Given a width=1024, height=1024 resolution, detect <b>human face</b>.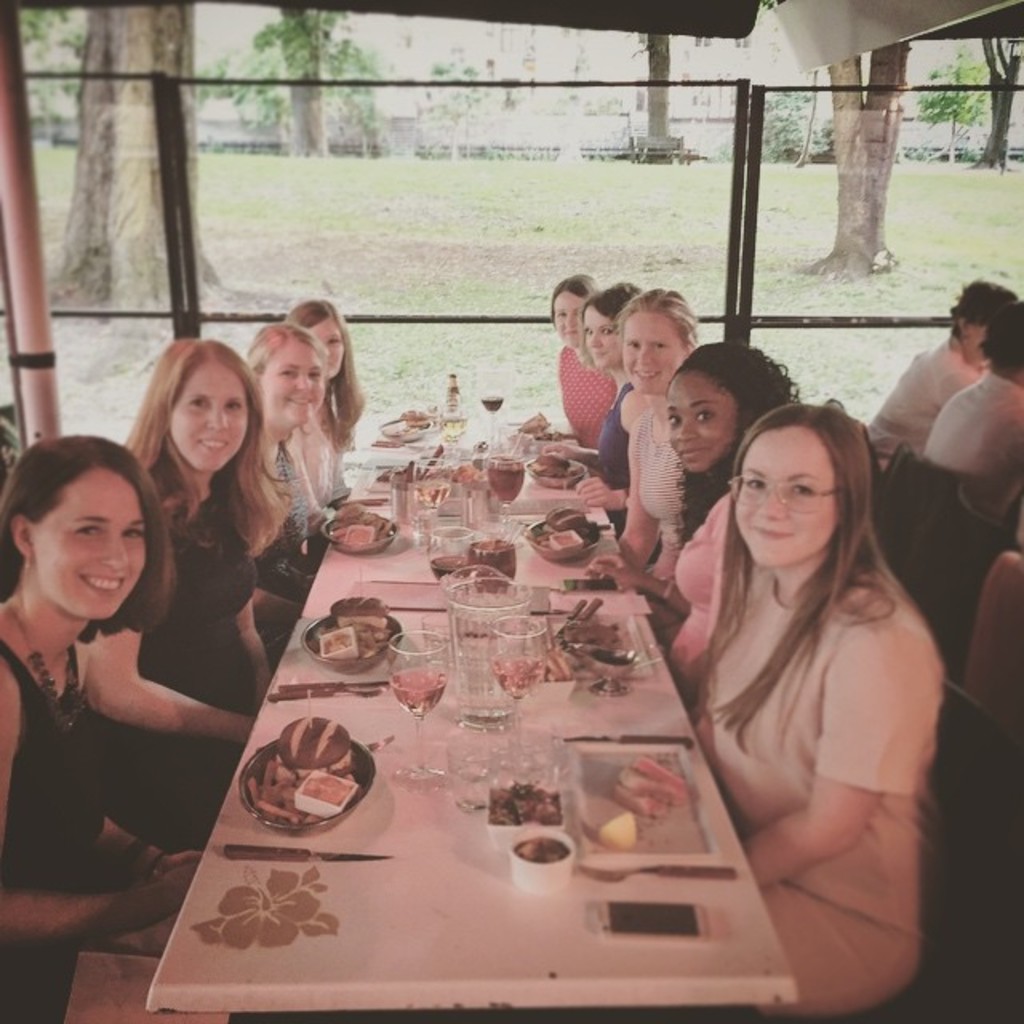
(584, 306, 619, 371).
